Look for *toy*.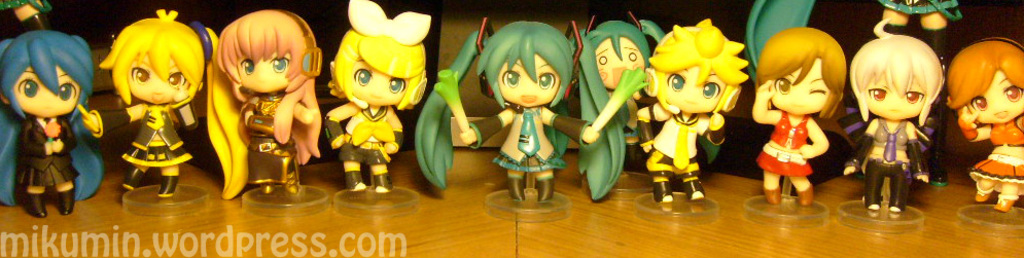
Found: [874, 0, 959, 187].
